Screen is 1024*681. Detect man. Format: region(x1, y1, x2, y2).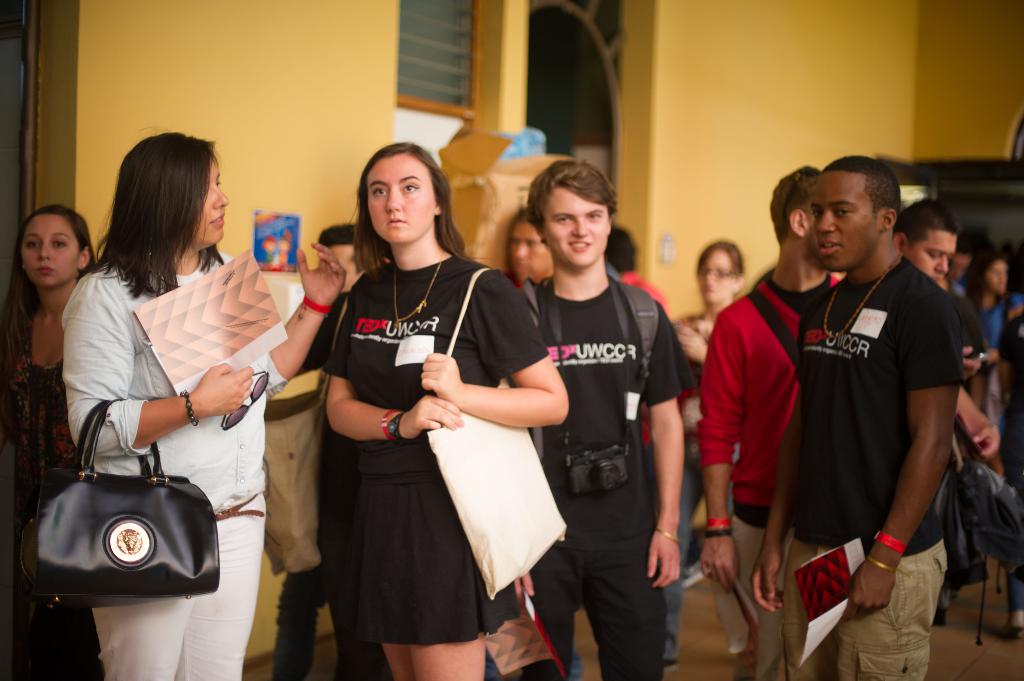
region(897, 196, 998, 458).
